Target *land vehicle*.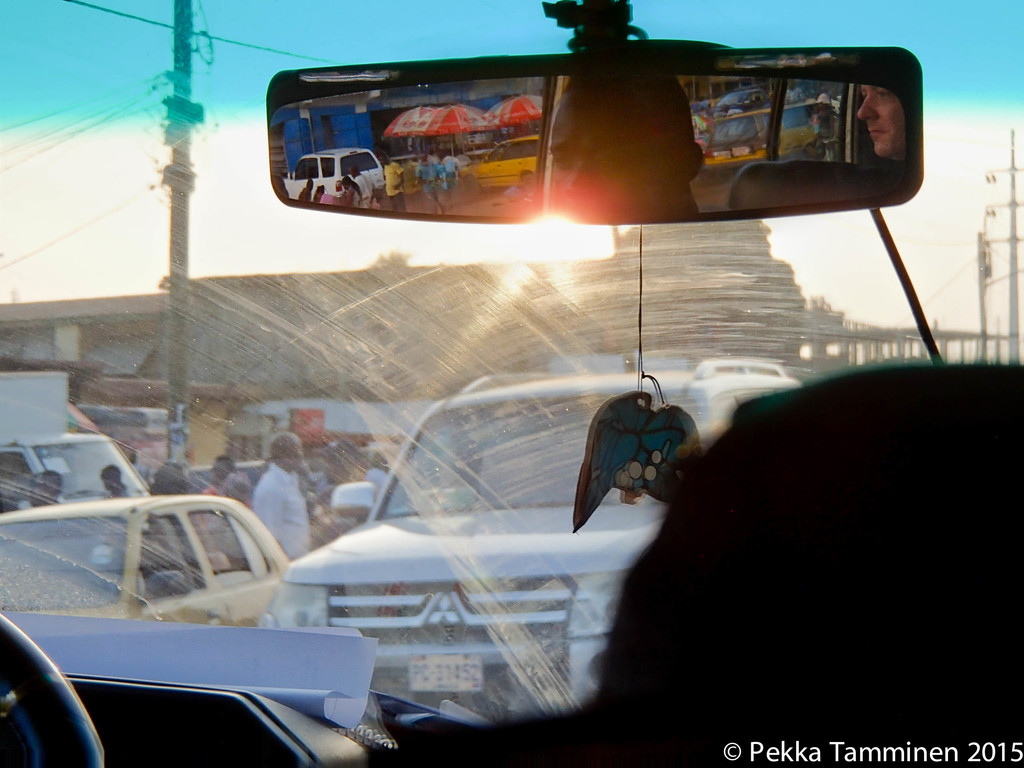
Target region: box=[255, 357, 800, 714].
